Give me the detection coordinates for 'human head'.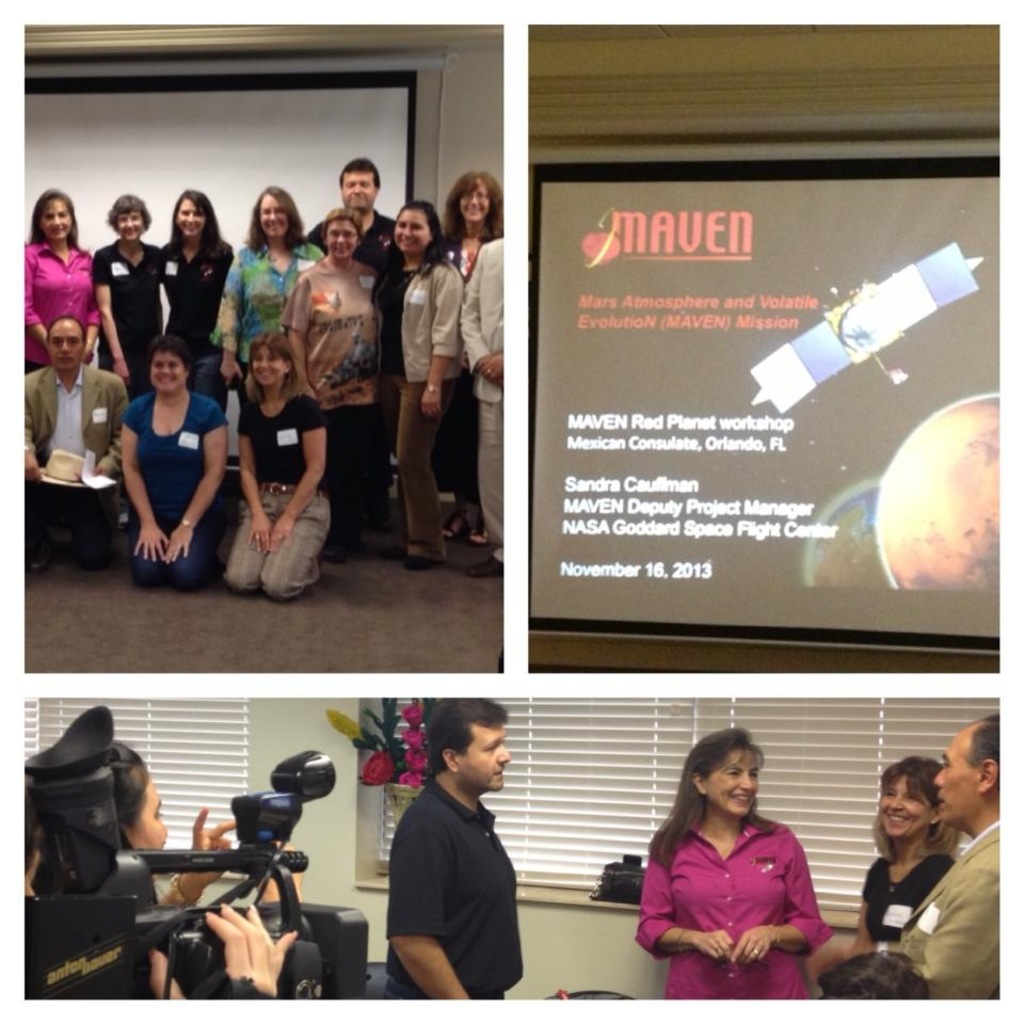
[391,198,441,256].
